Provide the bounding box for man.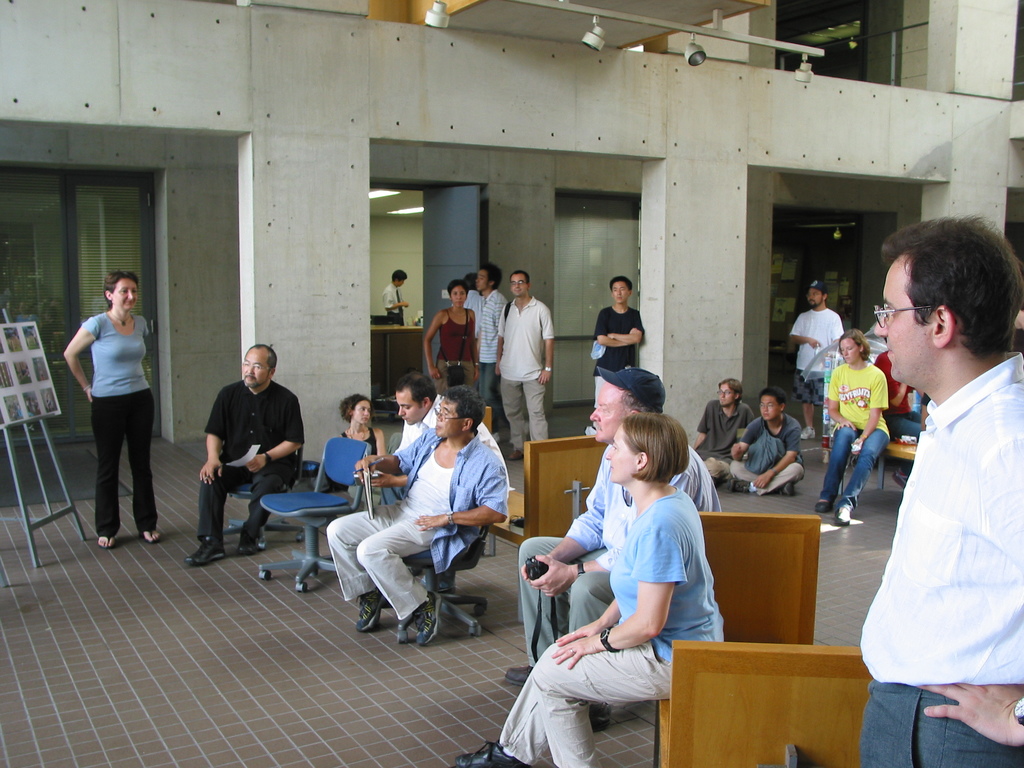
box(505, 365, 722, 735).
